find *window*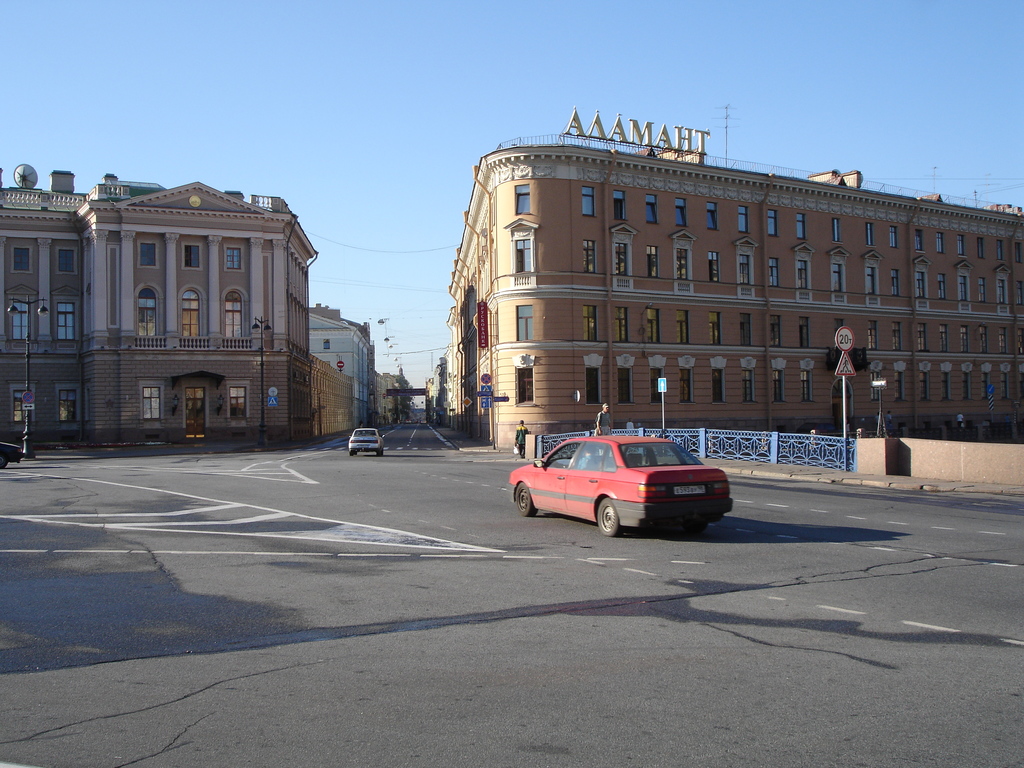
{"left": 936, "top": 228, "right": 943, "bottom": 254}
